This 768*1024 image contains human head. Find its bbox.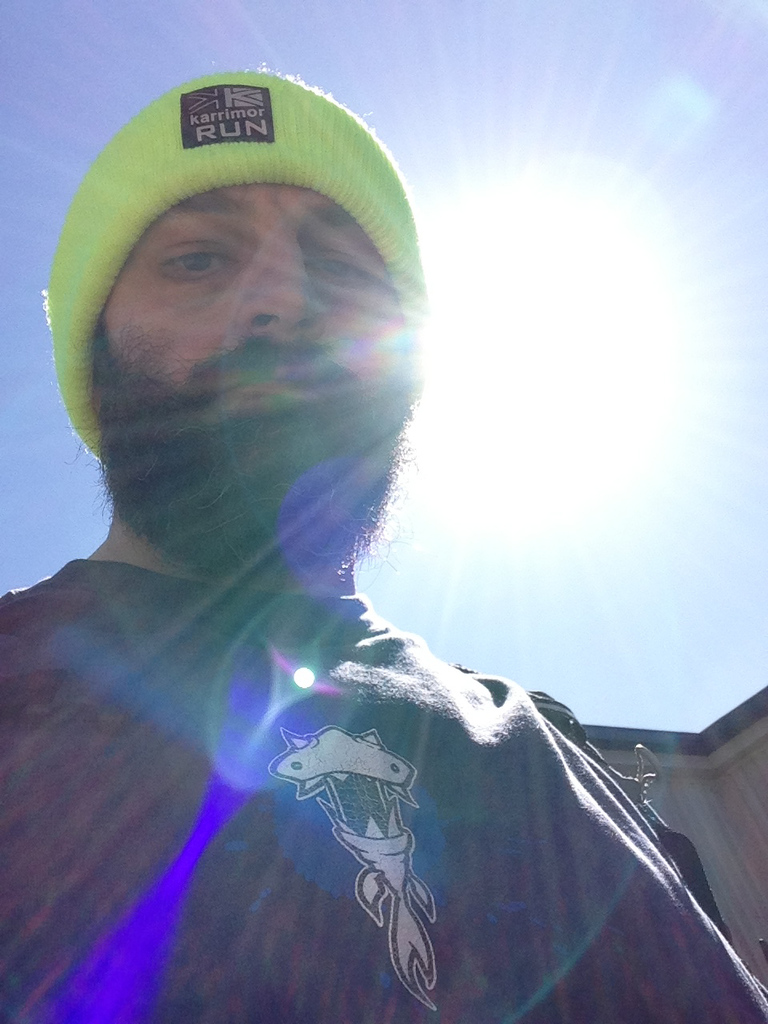
<box>18,65,440,610</box>.
